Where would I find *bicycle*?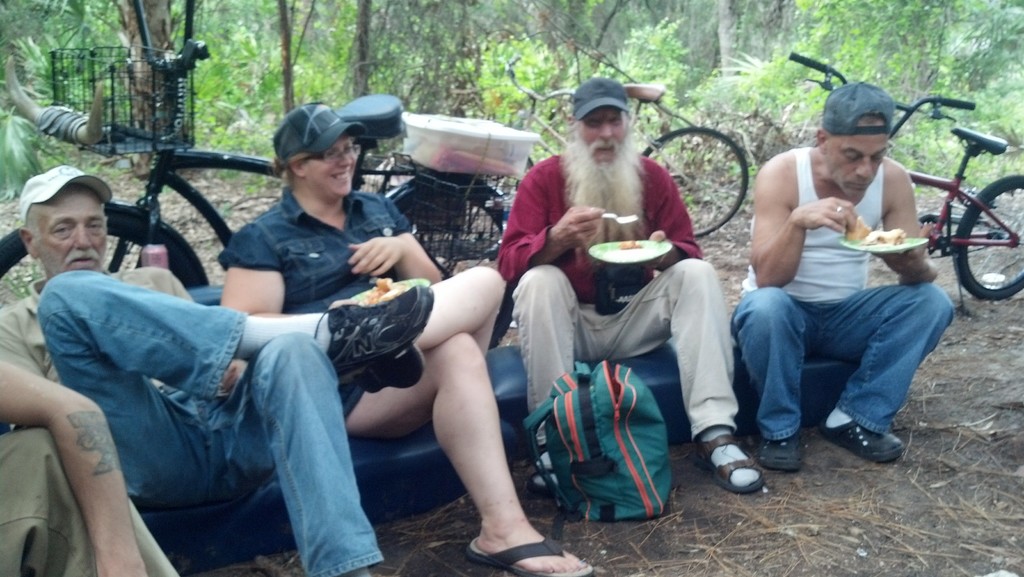
At locate(0, 37, 531, 277).
